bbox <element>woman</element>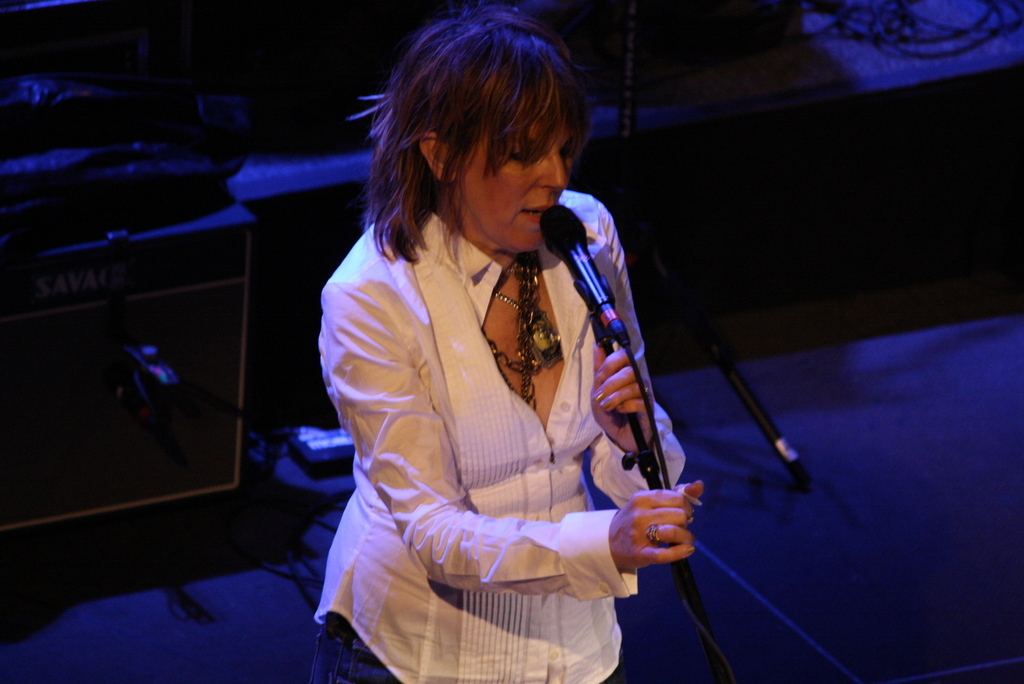
bbox(296, 11, 740, 683)
